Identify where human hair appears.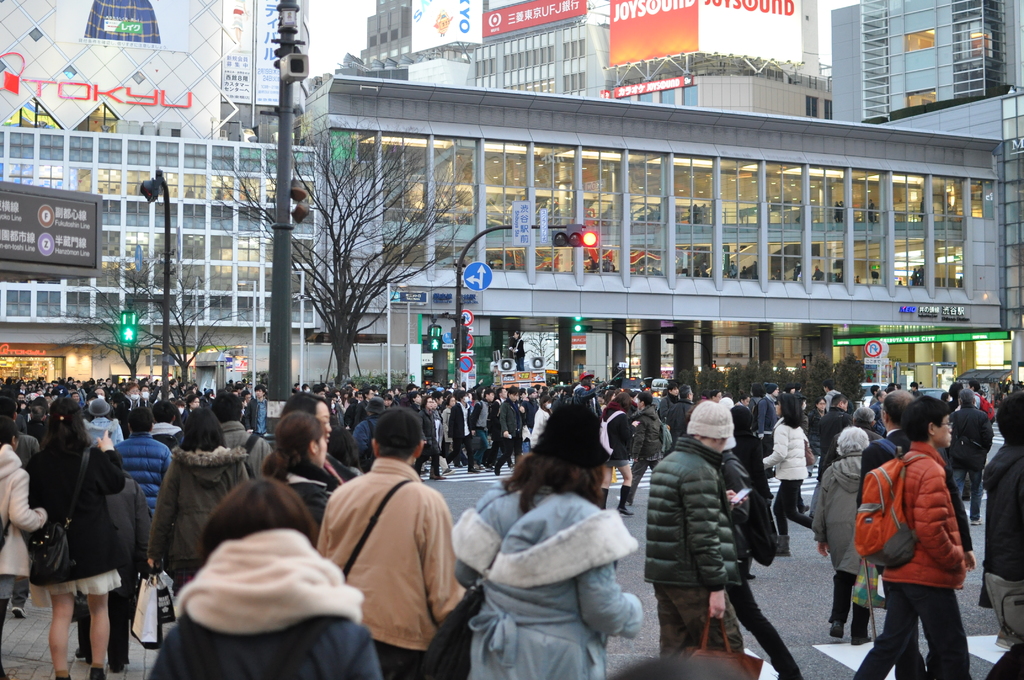
Appears at l=854, t=406, r=875, b=430.
